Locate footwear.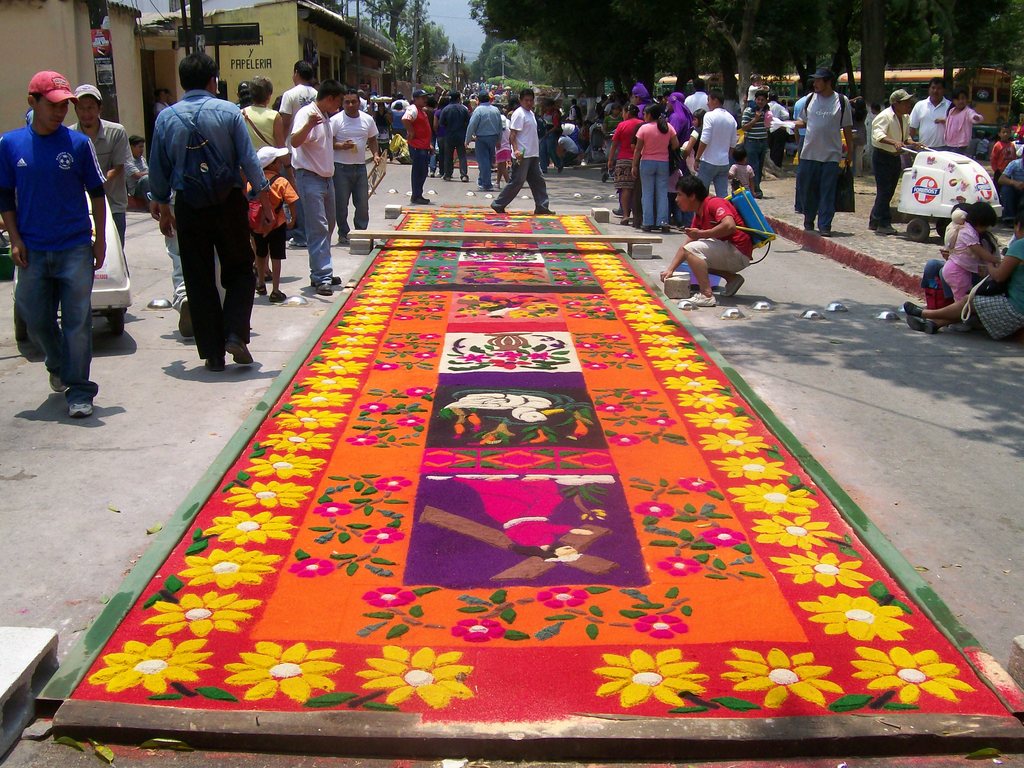
Bounding box: 488 179 500 186.
